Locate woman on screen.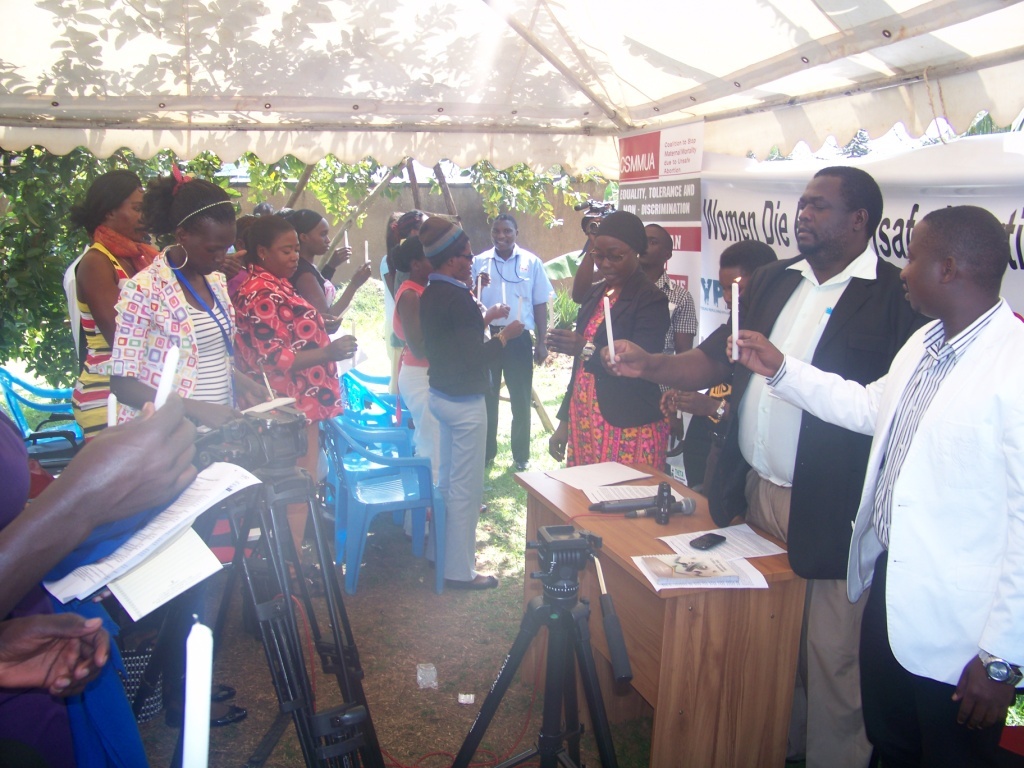
On screen at rect(285, 208, 372, 314).
